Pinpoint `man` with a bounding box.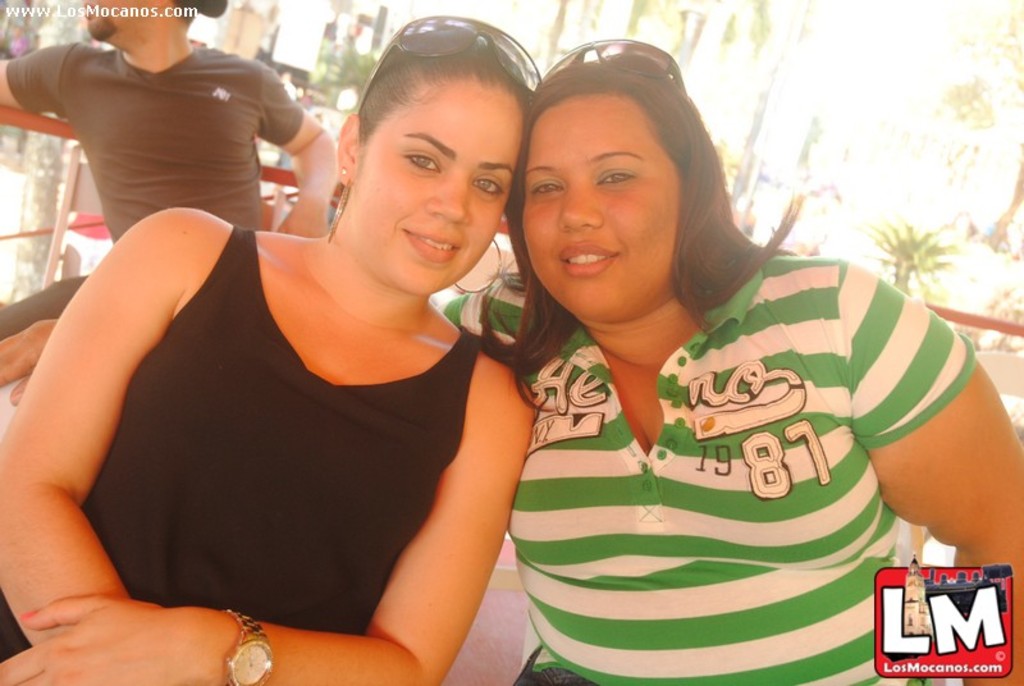
crop(6, 15, 366, 270).
